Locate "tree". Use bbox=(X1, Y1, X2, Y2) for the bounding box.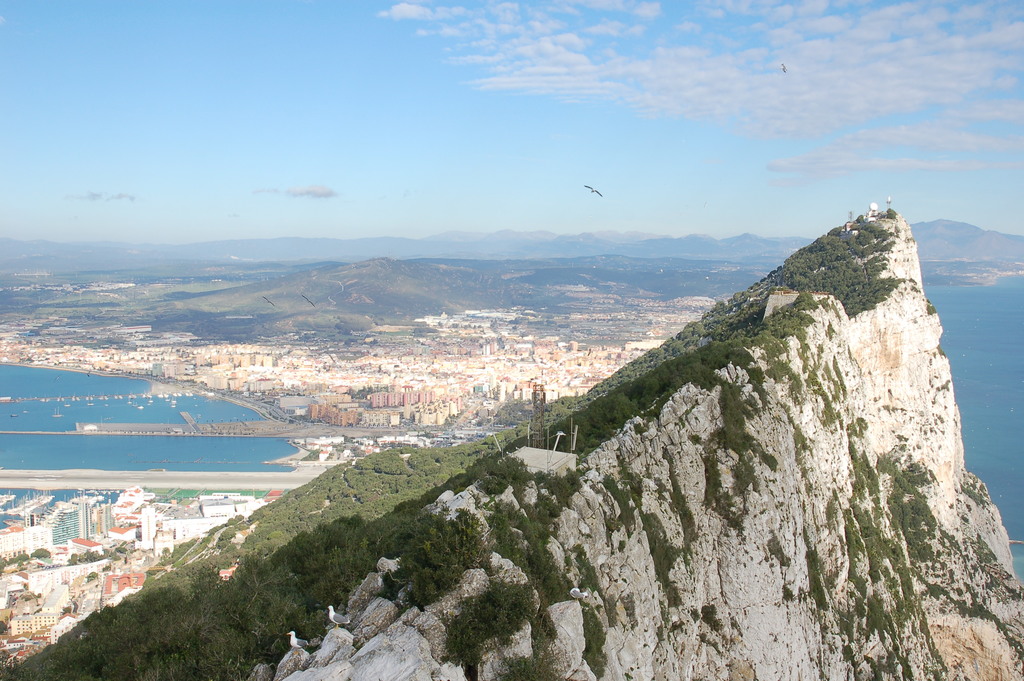
bbox=(406, 516, 480, 595).
